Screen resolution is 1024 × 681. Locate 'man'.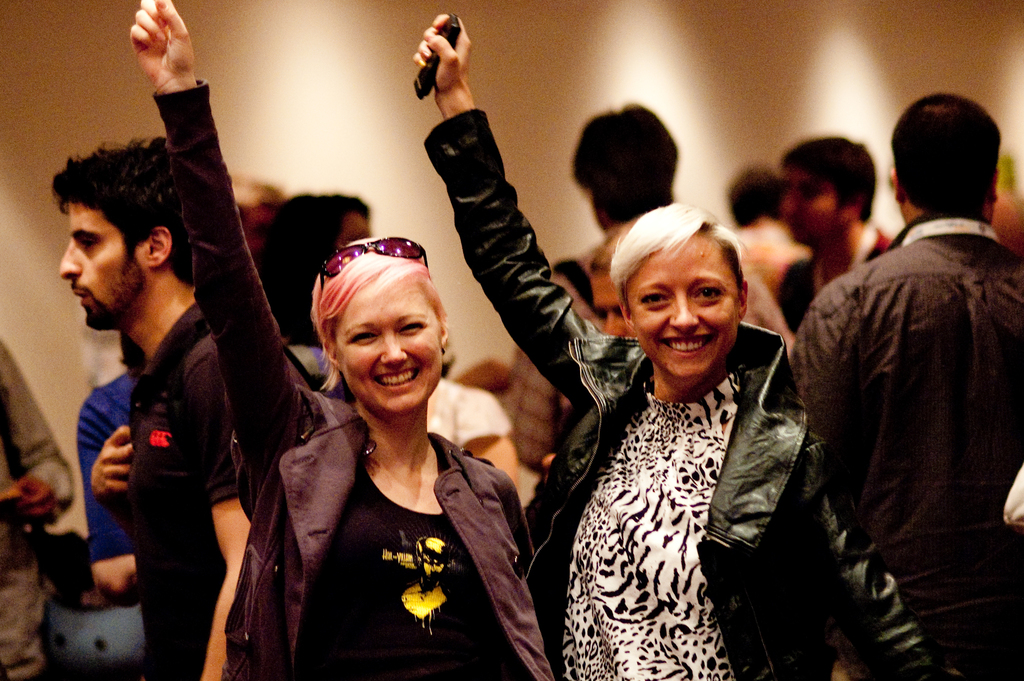
790,75,1023,680.
